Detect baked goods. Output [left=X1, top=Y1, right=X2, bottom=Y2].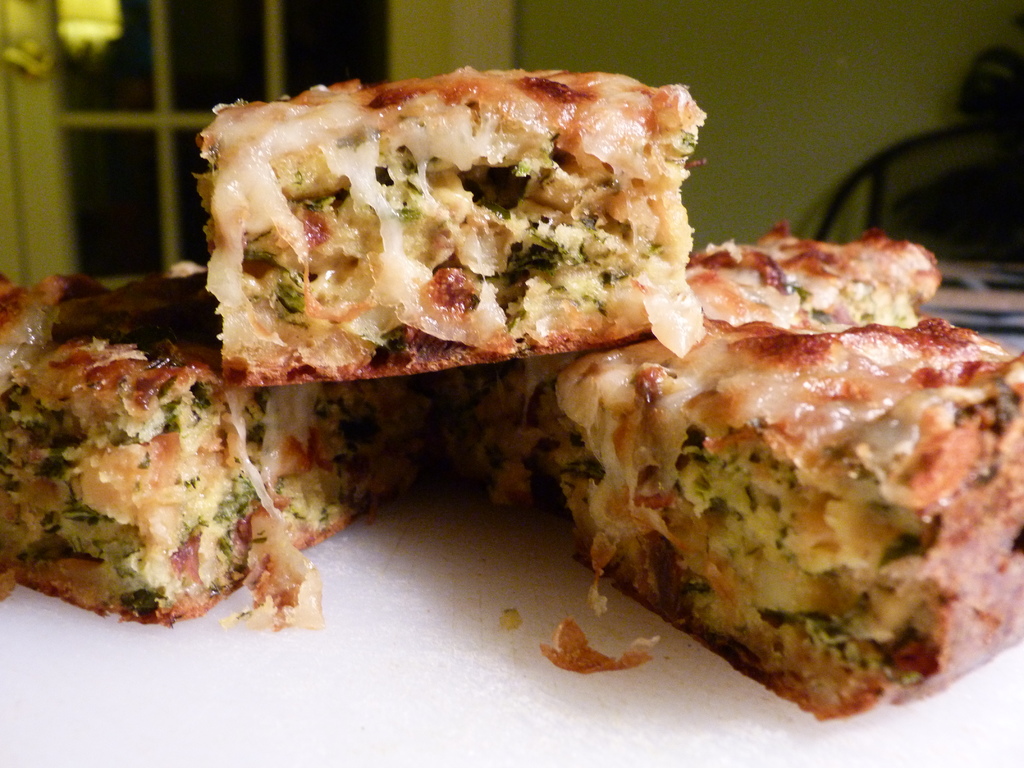
[left=0, top=61, right=1023, bottom=719].
